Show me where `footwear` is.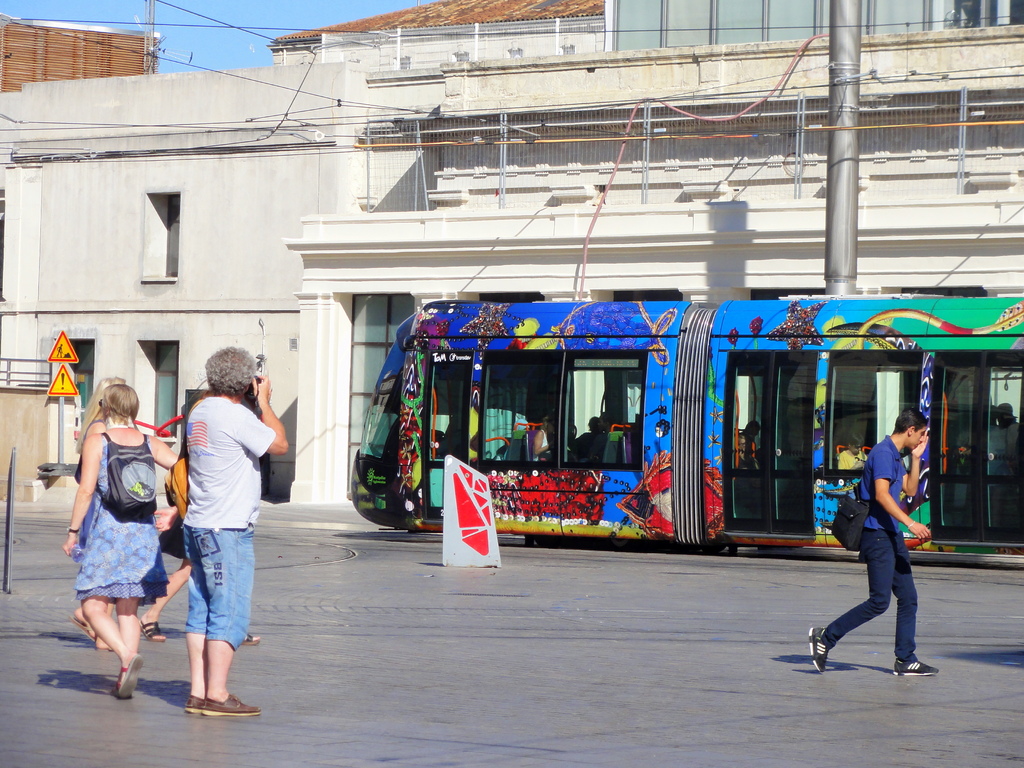
`footwear` is at left=133, top=620, right=169, bottom=646.
